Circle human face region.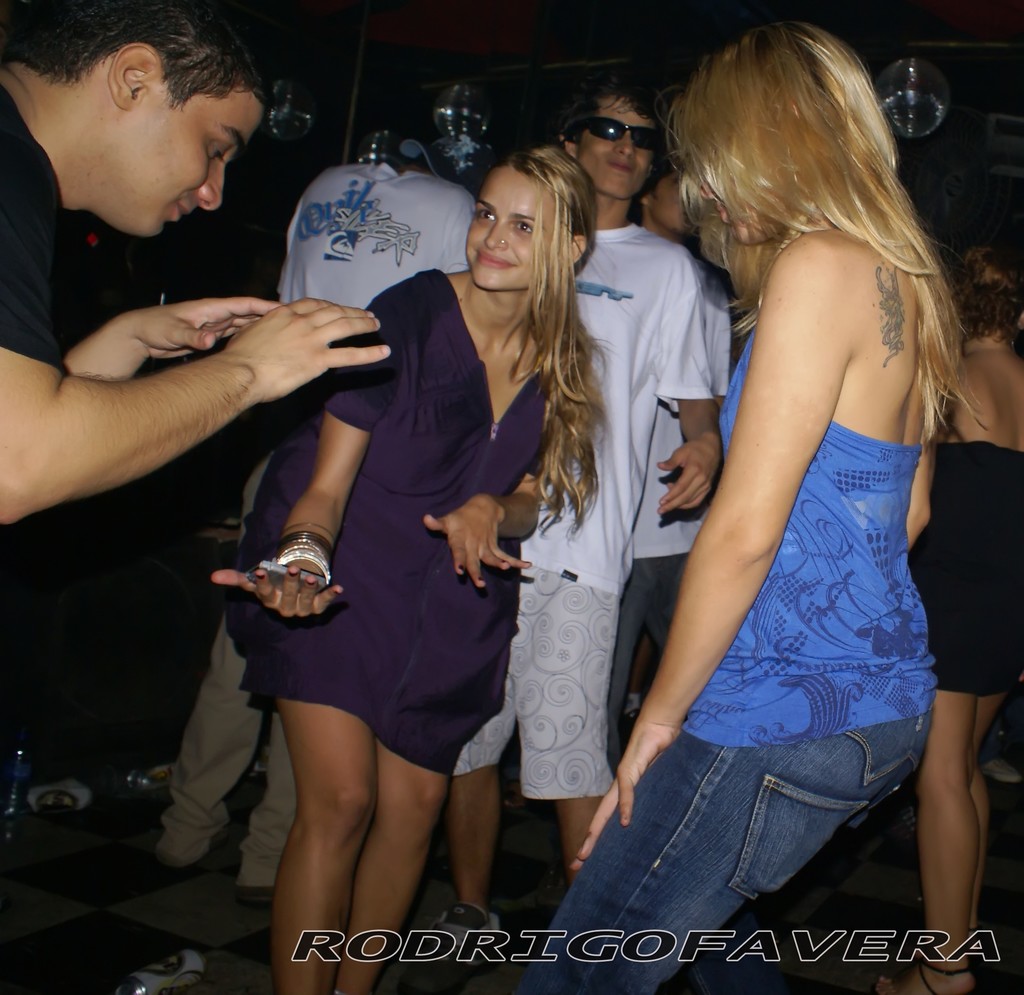
Region: Rect(580, 93, 652, 203).
